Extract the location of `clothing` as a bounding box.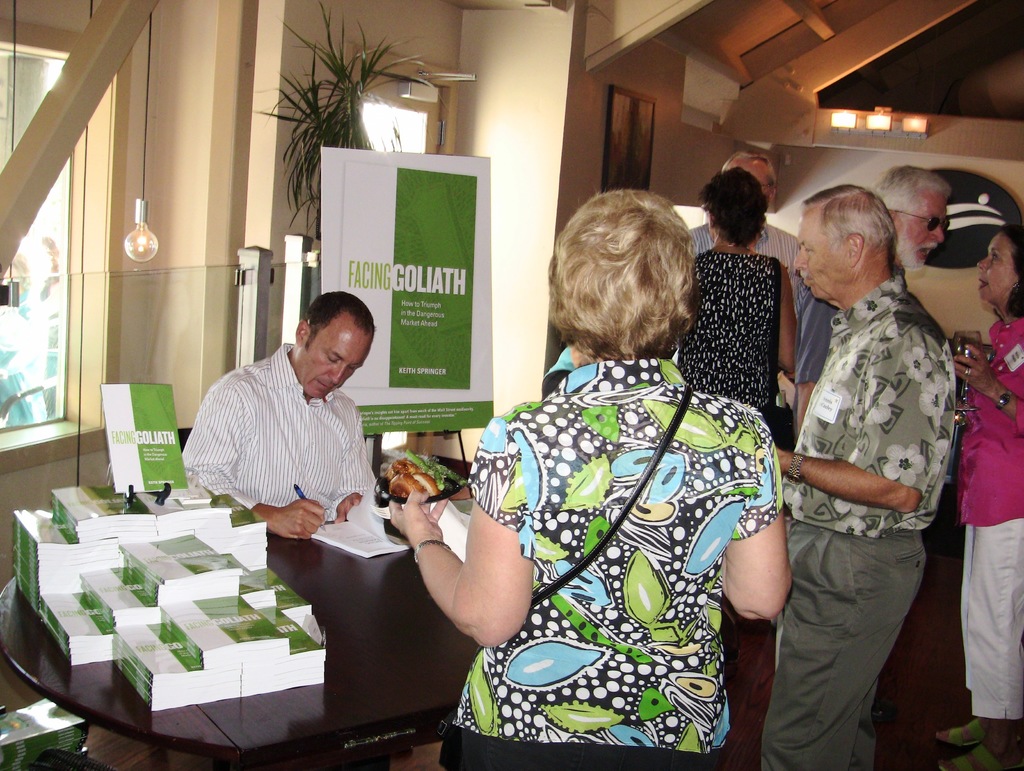
locate(956, 312, 1023, 718).
